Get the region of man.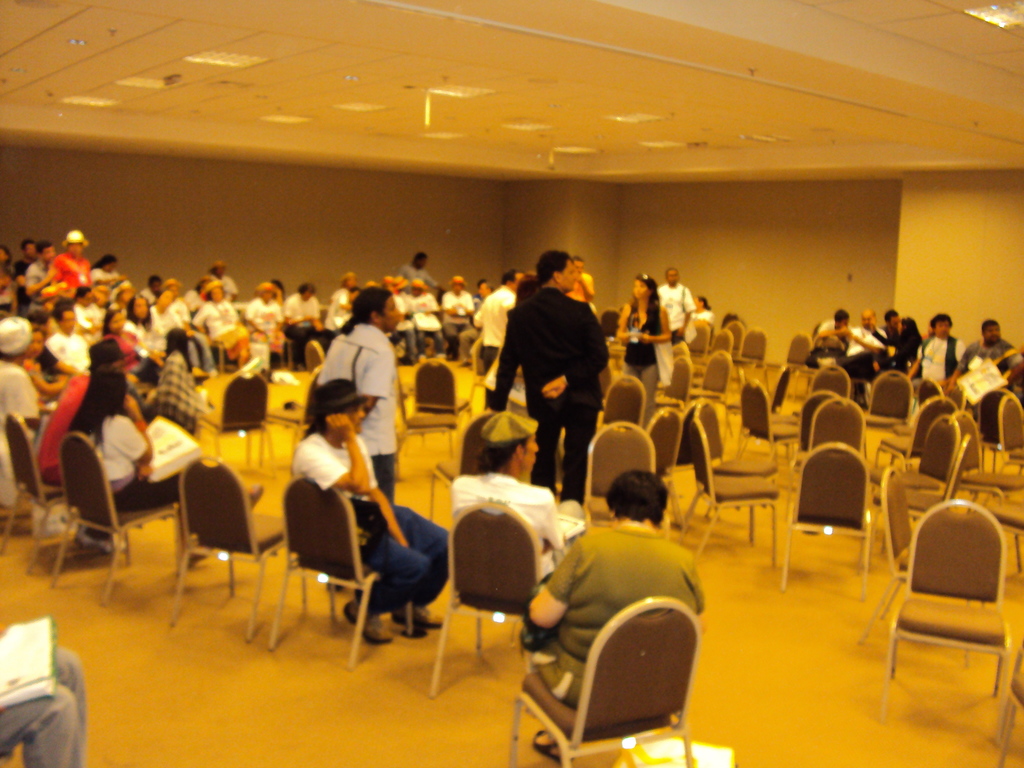
crop(843, 307, 888, 360).
